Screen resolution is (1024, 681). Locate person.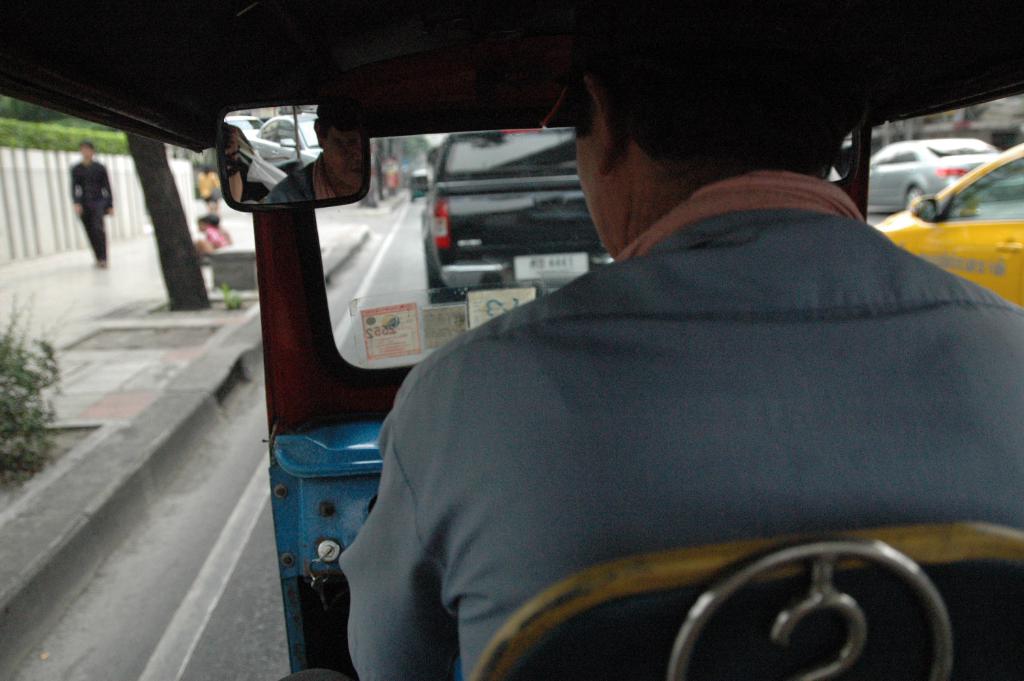
pyautogui.locateOnScreen(337, 0, 1023, 680).
